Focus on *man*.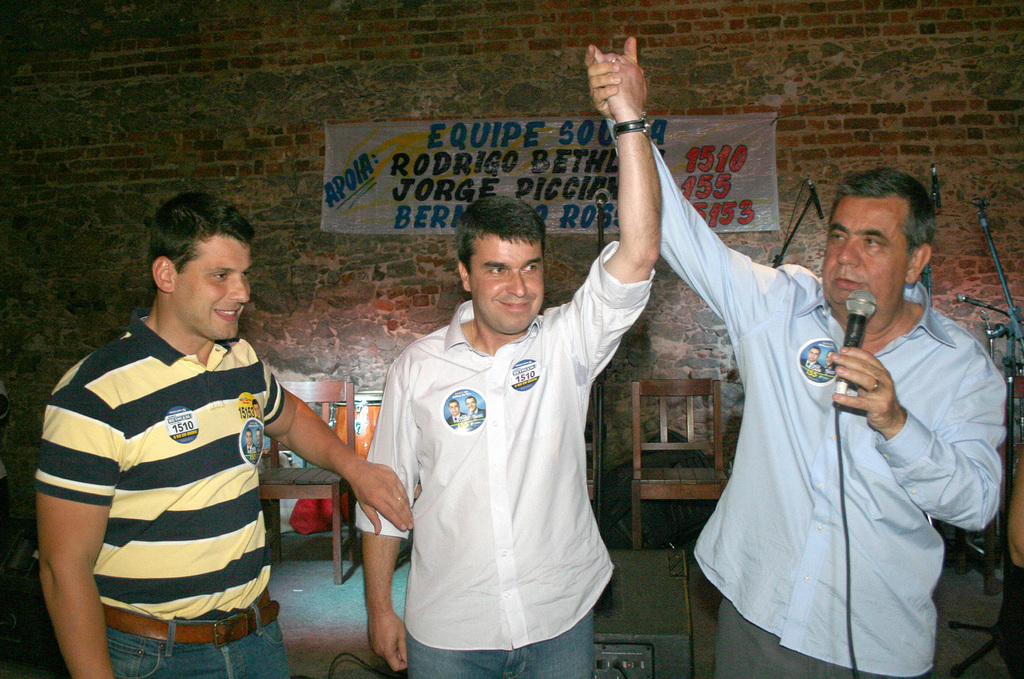
Focused at (x1=819, y1=351, x2=839, y2=385).
